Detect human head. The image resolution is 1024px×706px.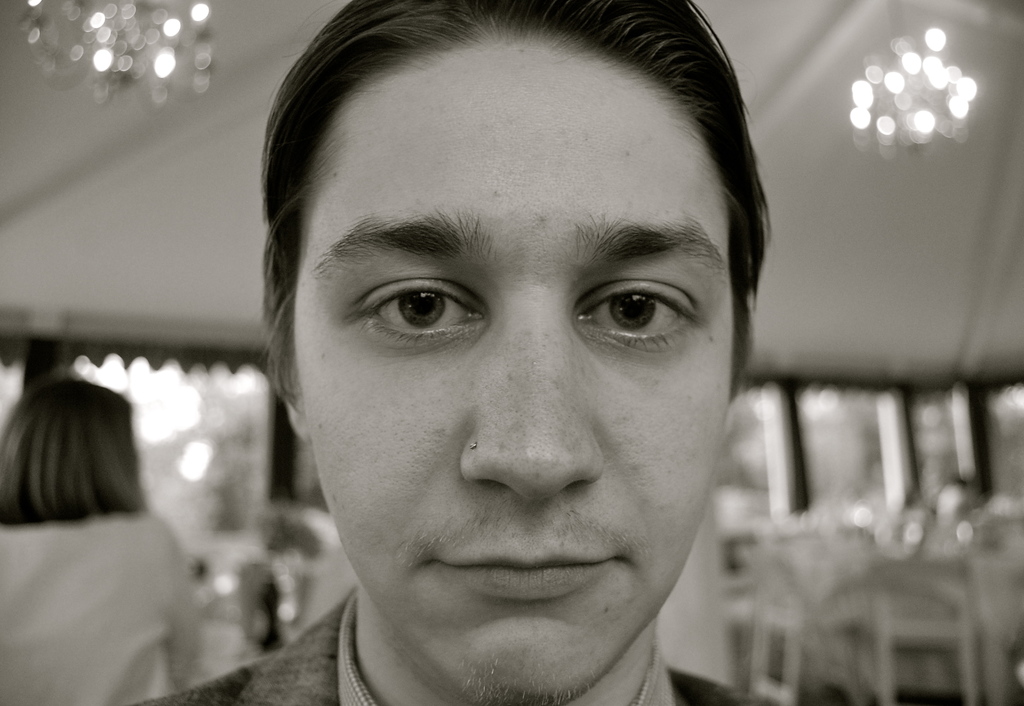
Rect(0, 380, 138, 522).
